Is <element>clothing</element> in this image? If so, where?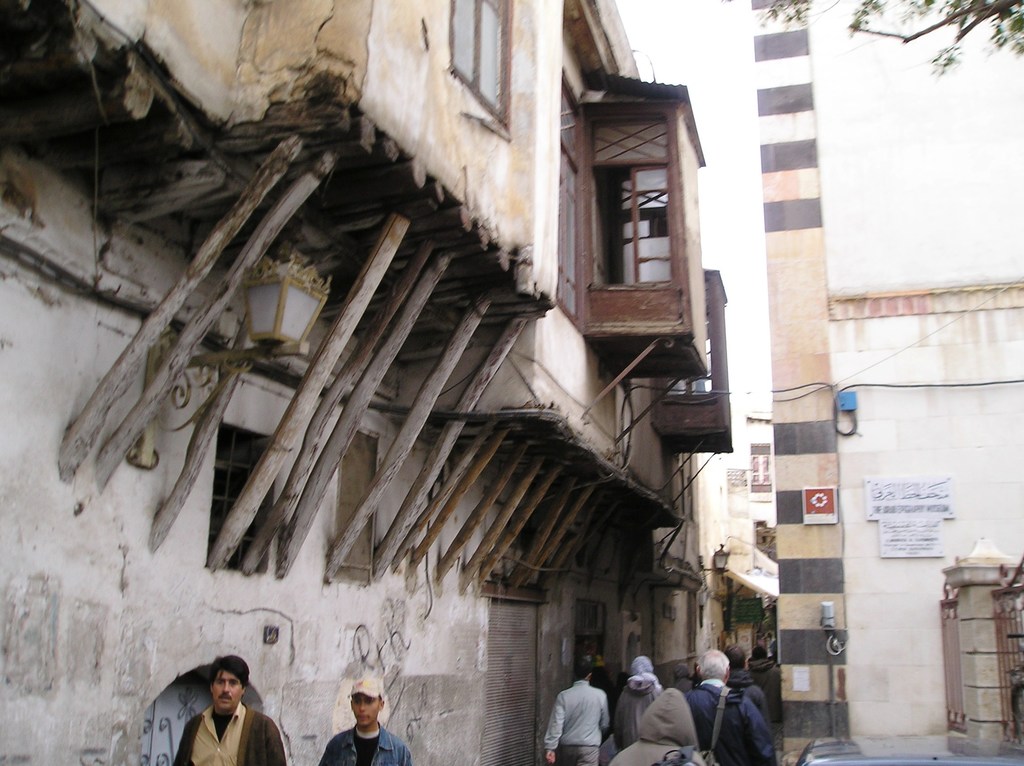
Yes, at detection(324, 718, 417, 765).
